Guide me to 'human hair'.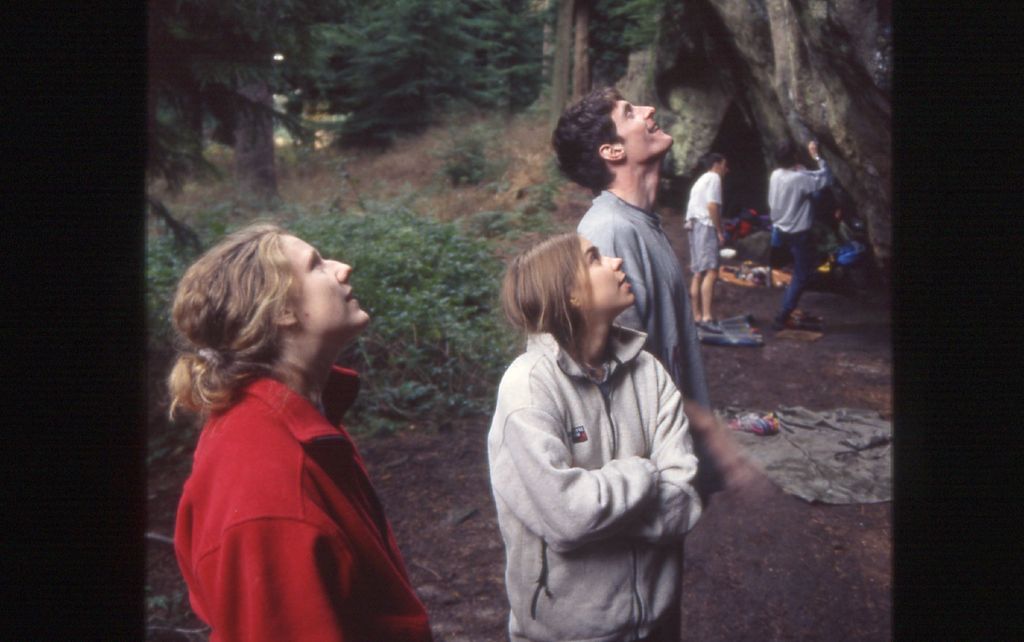
Guidance: {"left": 701, "top": 151, "right": 726, "bottom": 174}.
